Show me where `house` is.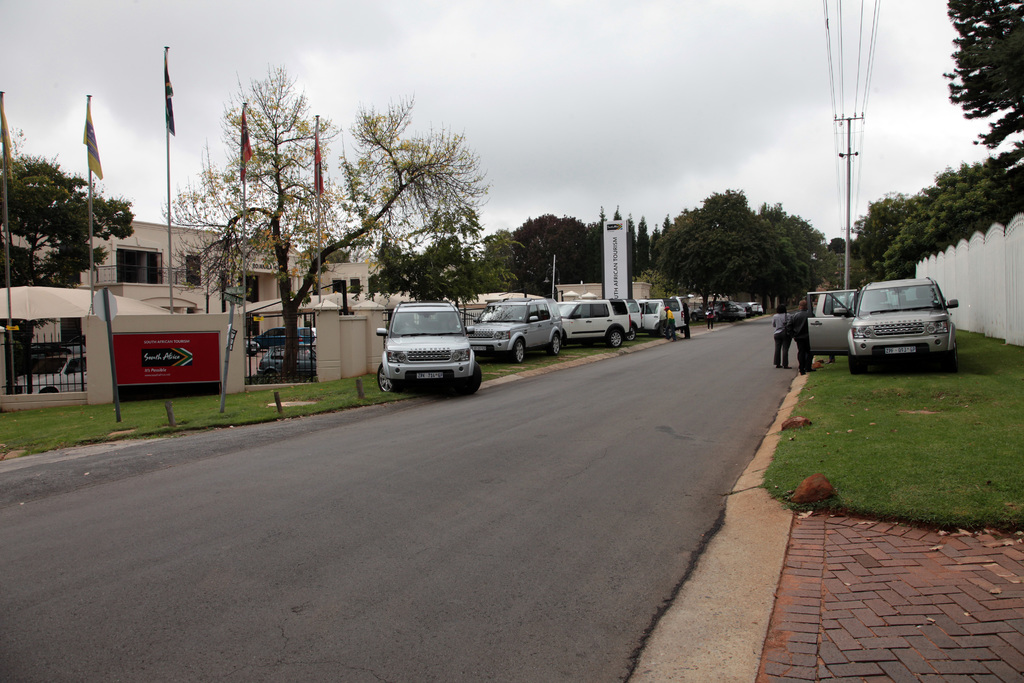
`house` is at 5,210,298,366.
